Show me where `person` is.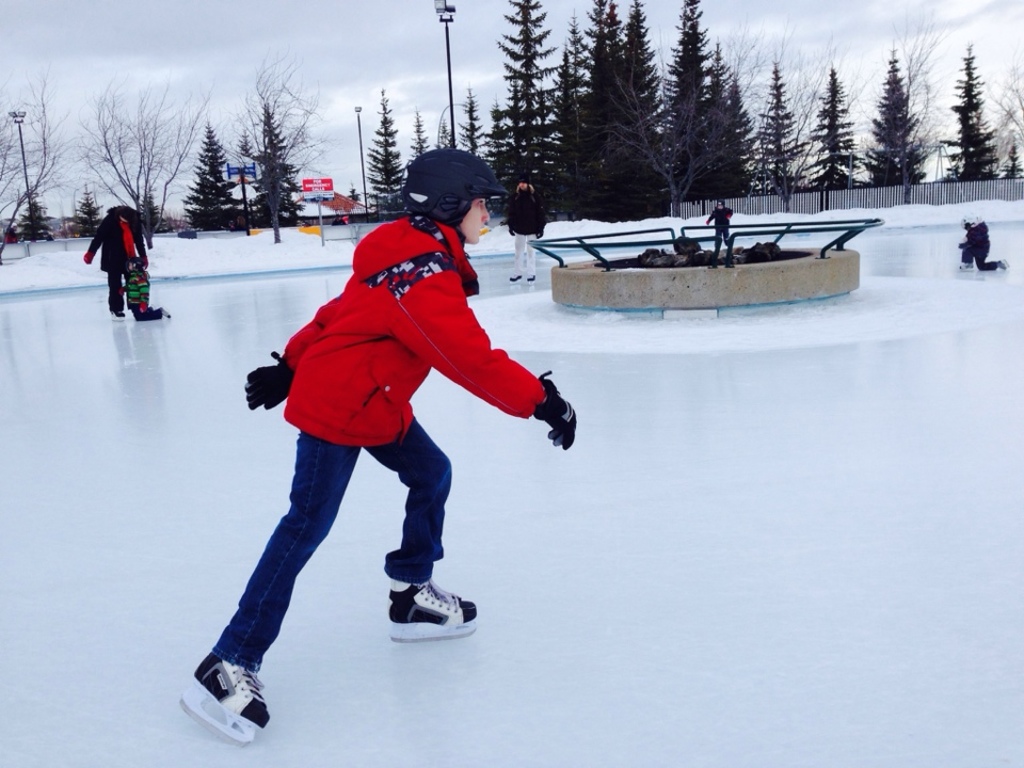
`person` is at l=80, t=201, r=142, b=307.
